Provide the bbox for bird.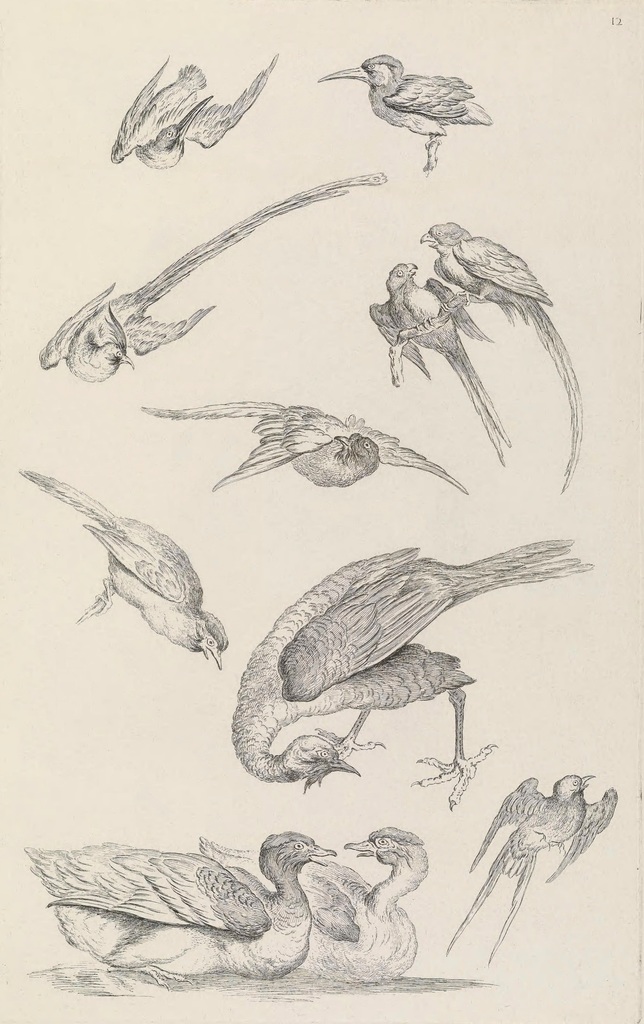
[x1=27, y1=827, x2=342, y2=984].
